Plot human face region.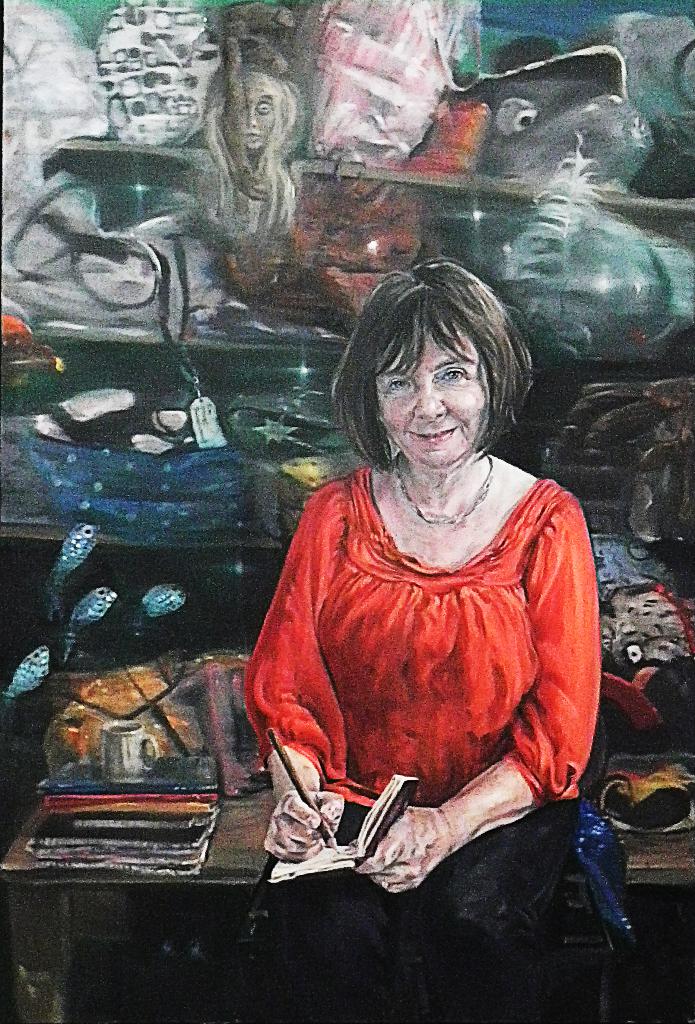
Plotted at Rect(378, 324, 490, 469).
